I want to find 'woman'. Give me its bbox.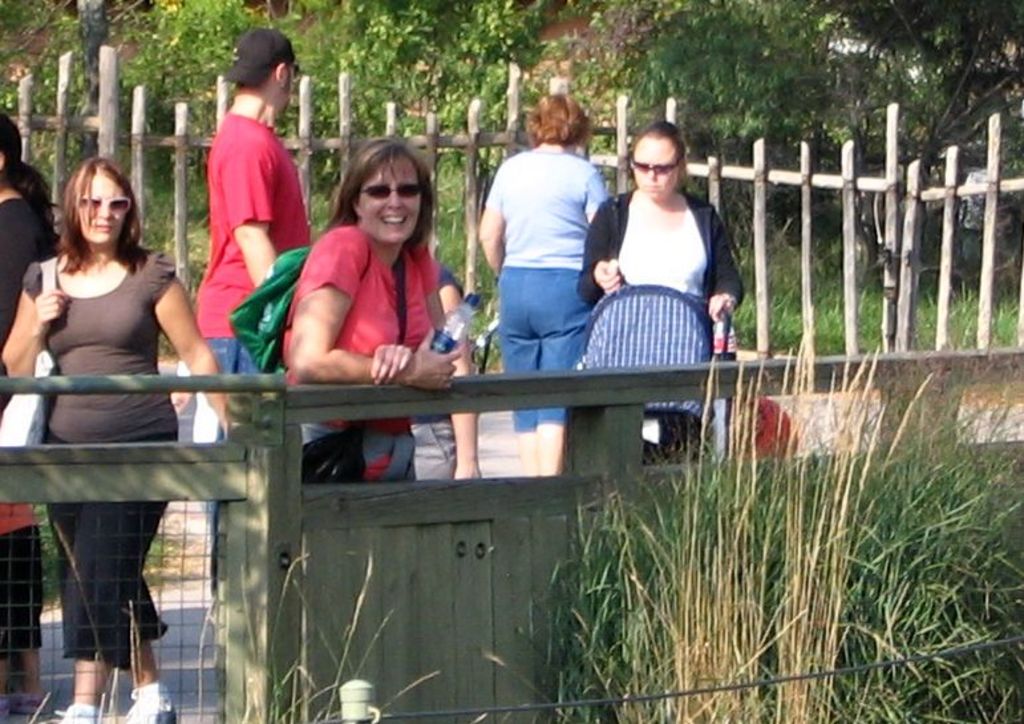
bbox=(264, 130, 465, 494).
